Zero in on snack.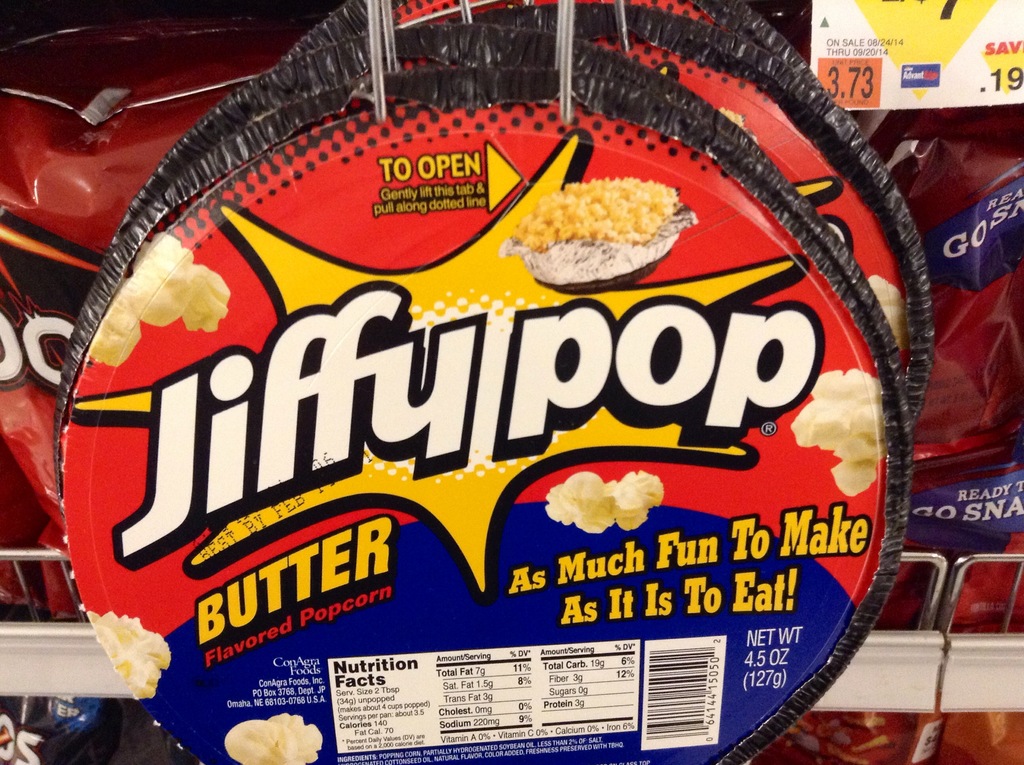
Zeroed in: [541,474,668,539].
